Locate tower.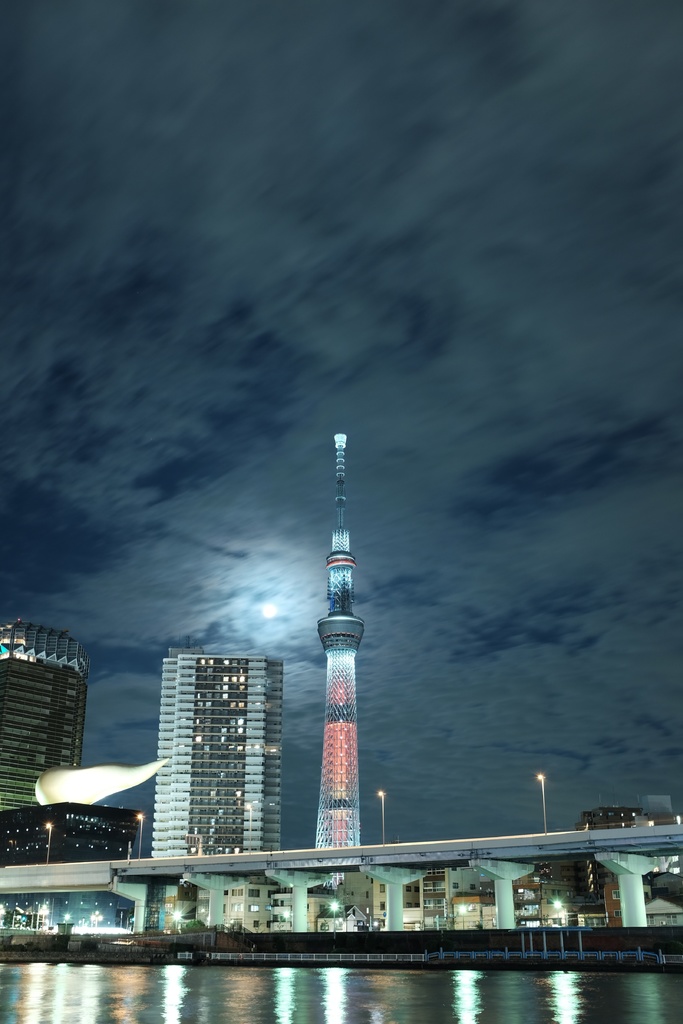
Bounding box: 311:426:364:849.
